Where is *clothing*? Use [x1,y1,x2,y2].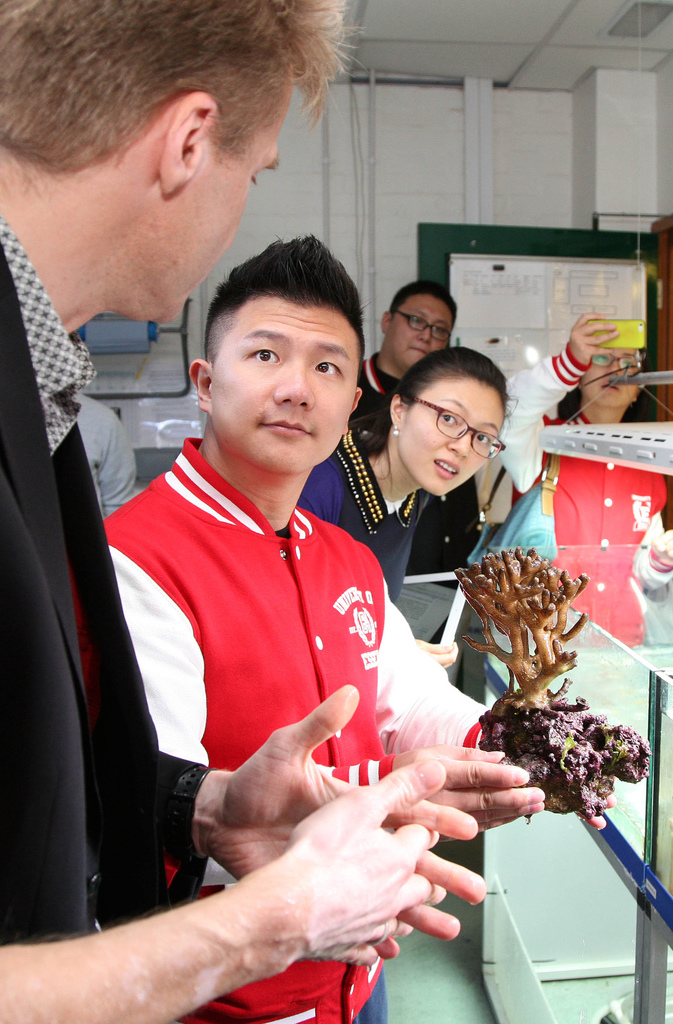
[99,420,507,1019].
